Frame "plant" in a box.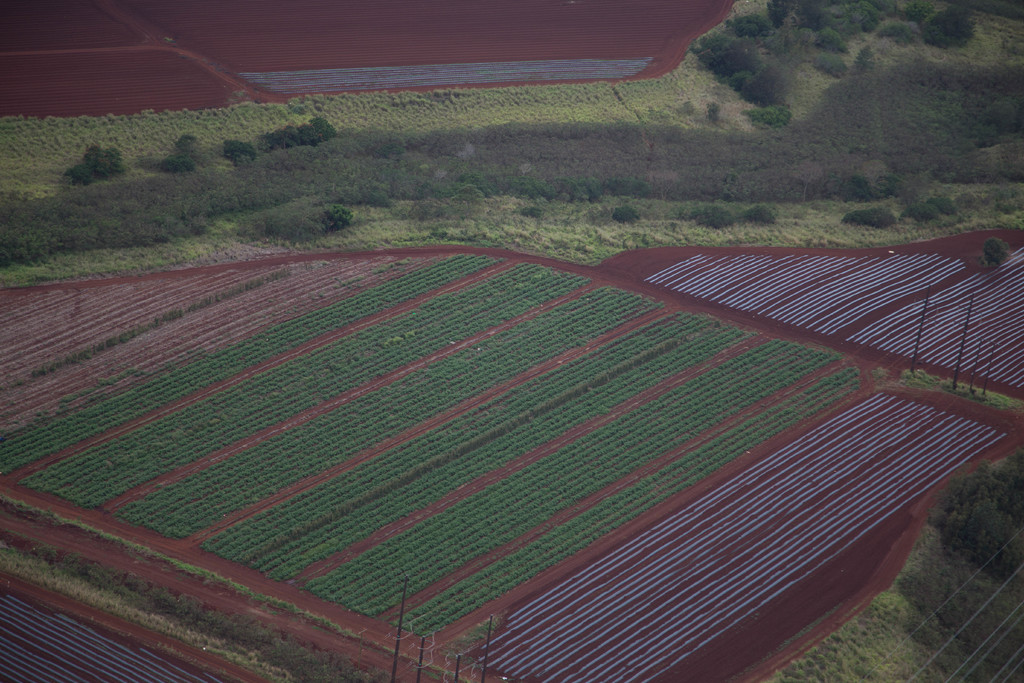
select_region(228, 137, 260, 163).
